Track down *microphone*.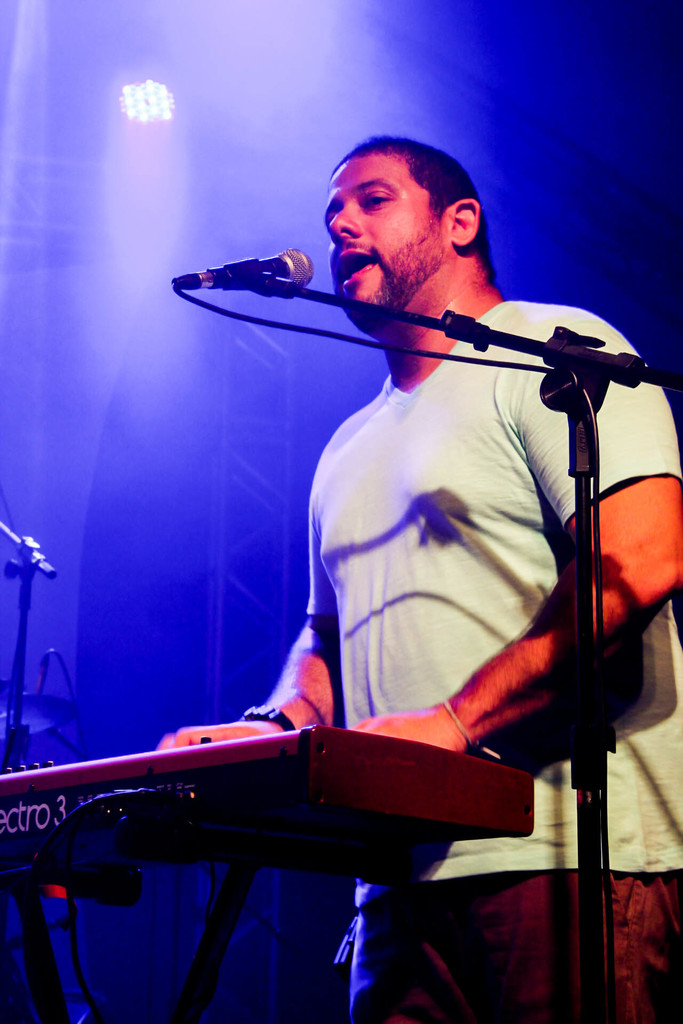
Tracked to BBox(170, 244, 313, 284).
